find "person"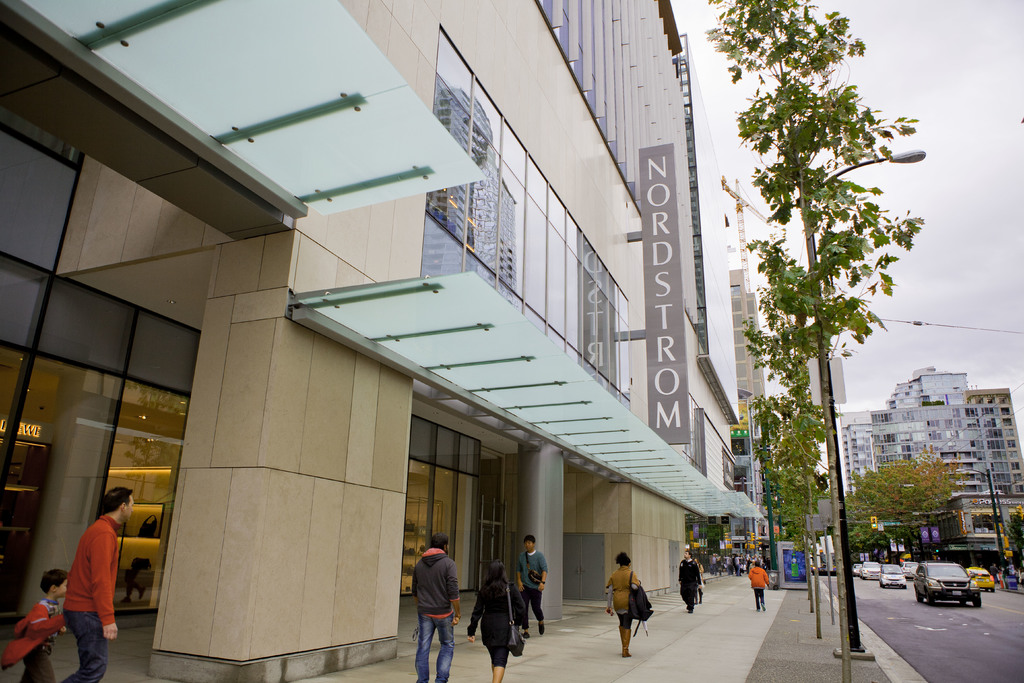
(26, 566, 67, 682)
